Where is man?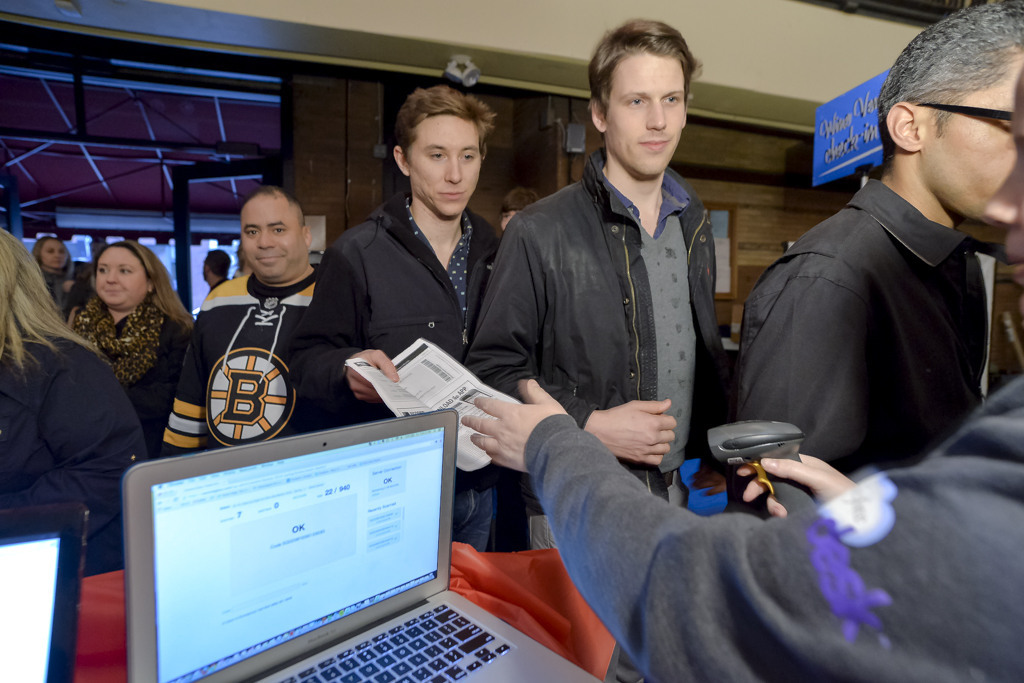
left=465, top=21, right=745, bottom=557.
